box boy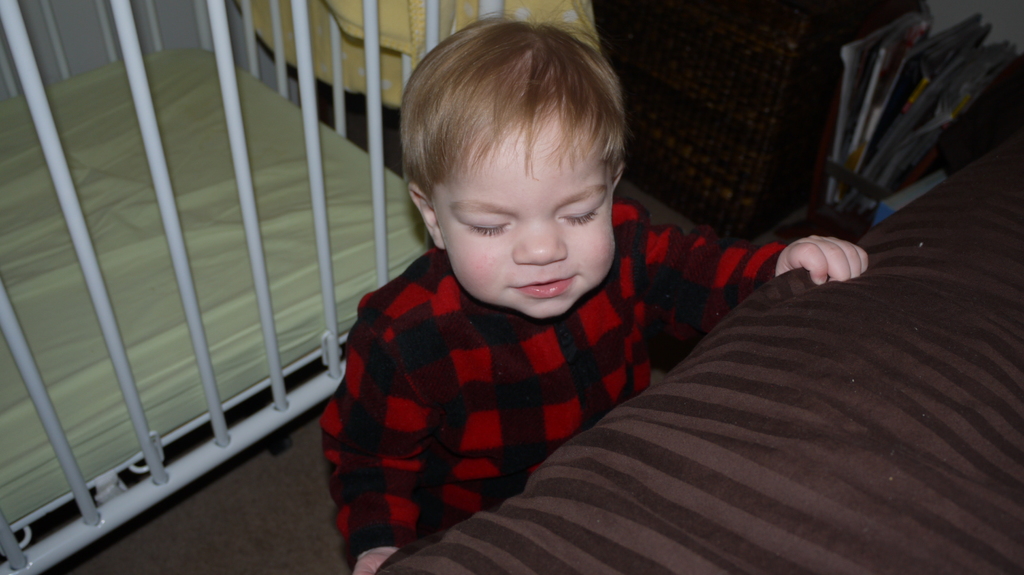
locate(325, 32, 838, 562)
